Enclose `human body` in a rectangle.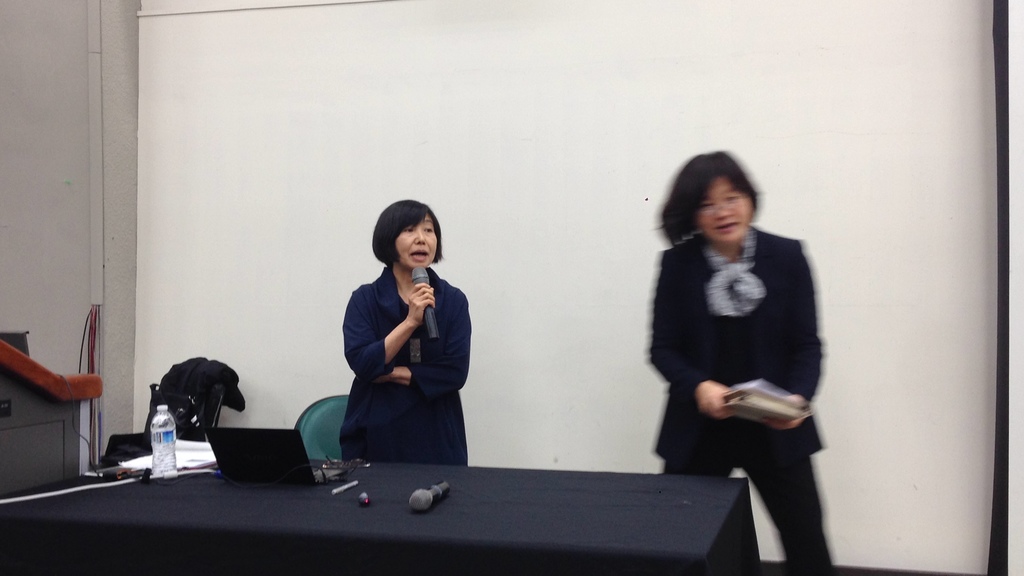
box(643, 154, 840, 552).
